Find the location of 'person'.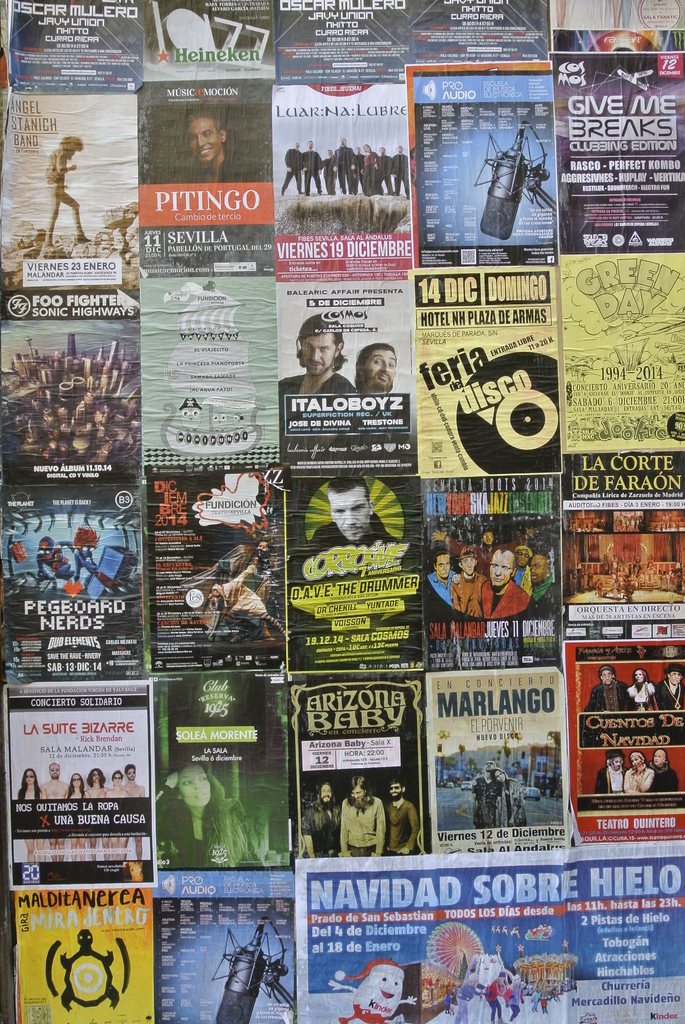
Location: rect(105, 769, 131, 866).
